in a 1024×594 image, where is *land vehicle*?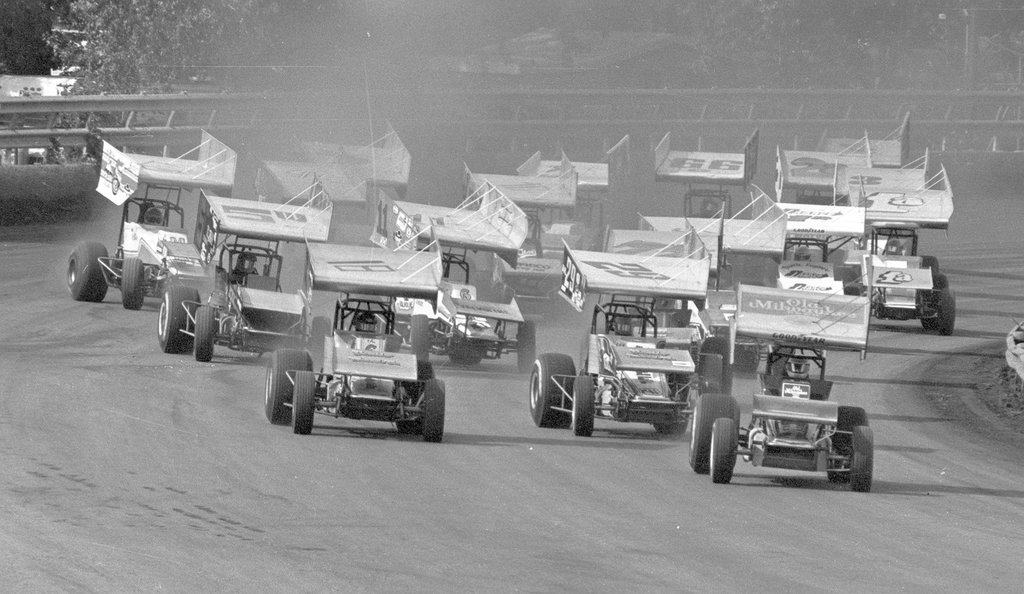
<box>832,151,929,203</box>.
